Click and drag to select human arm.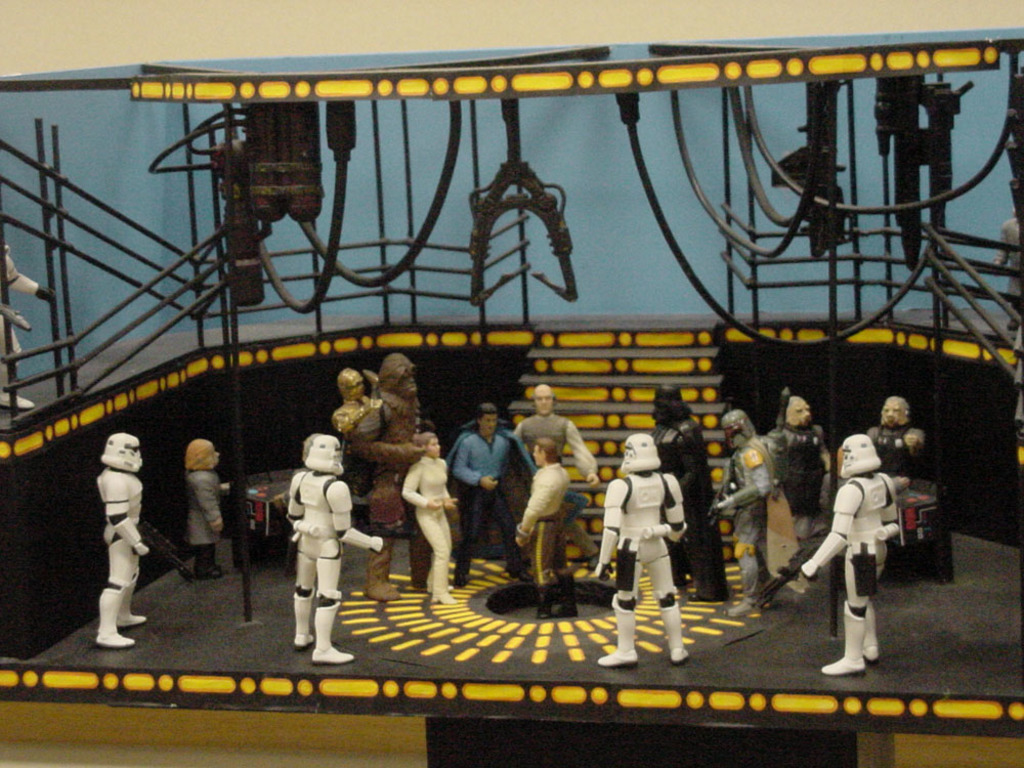
Selection: [449, 432, 498, 495].
